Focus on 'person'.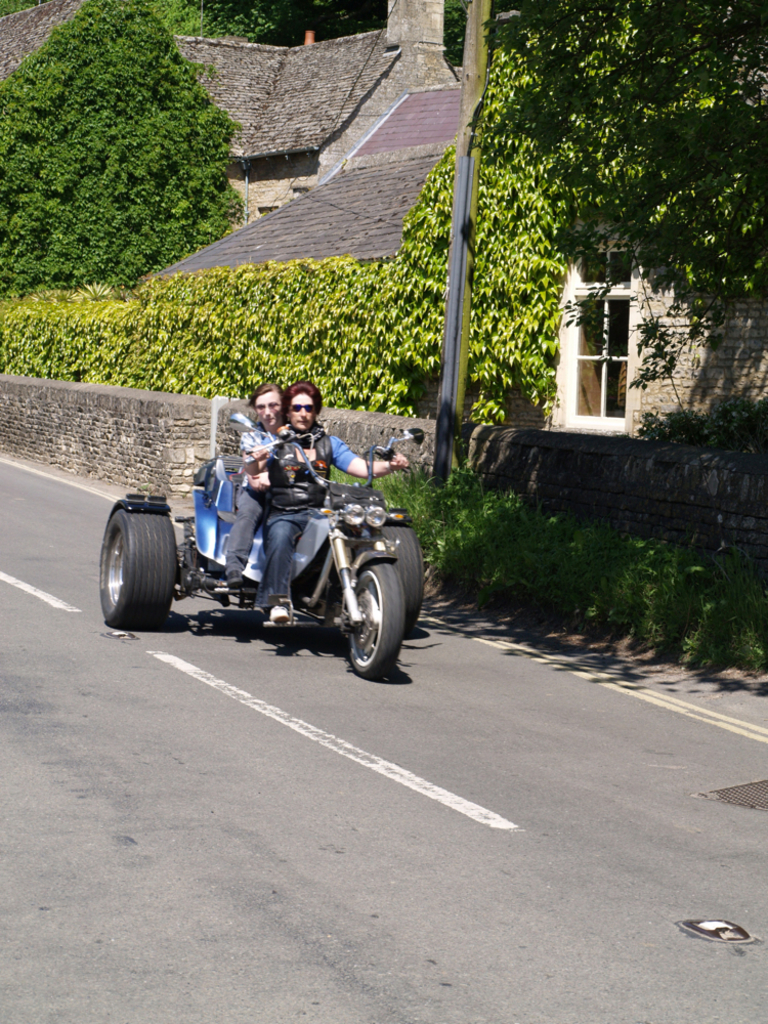
Focused at [left=224, top=382, right=328, bottom=608].
